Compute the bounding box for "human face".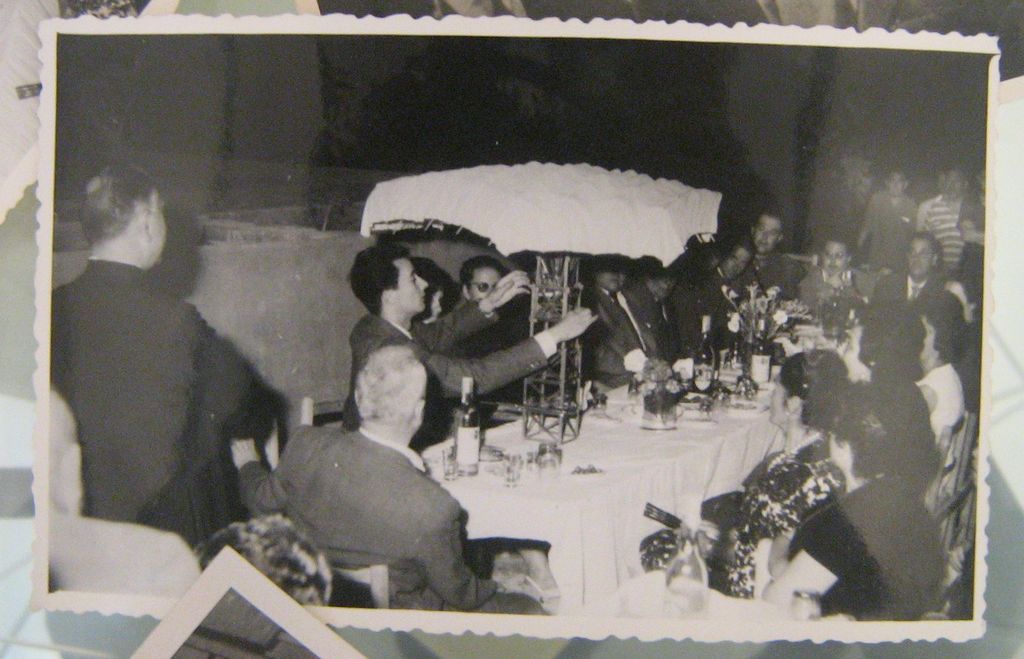
left=385, top=254, right=431, bottom=320.
